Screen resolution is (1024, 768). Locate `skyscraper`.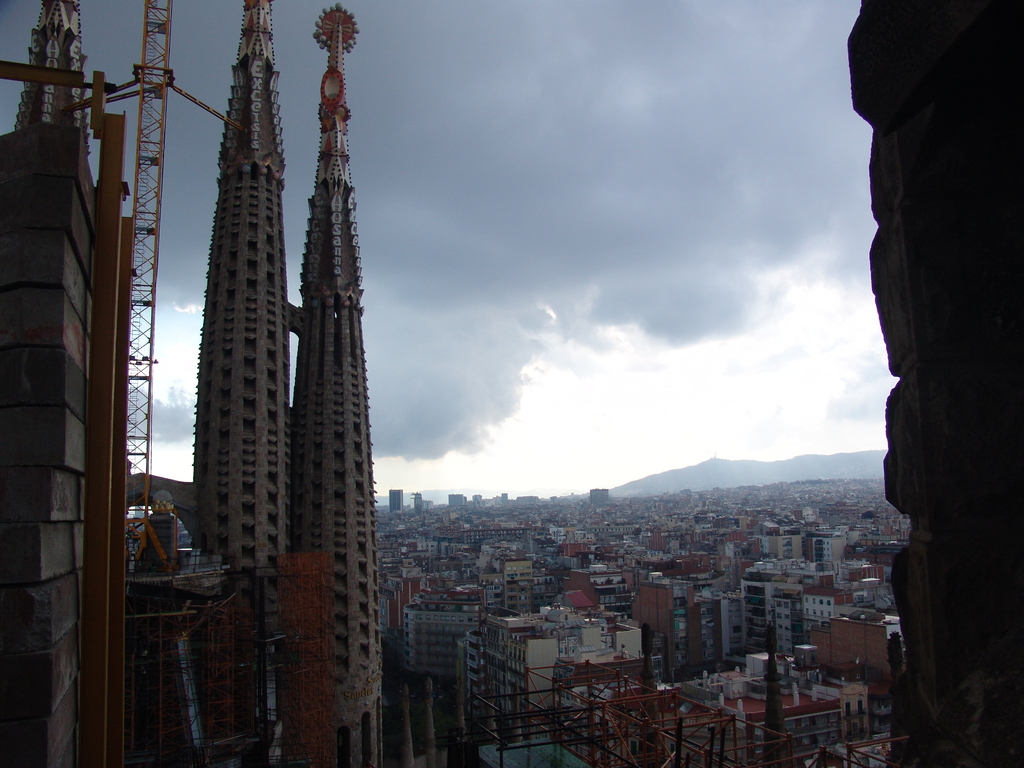
x1=196 y1=0 x2=385 y2=767.
